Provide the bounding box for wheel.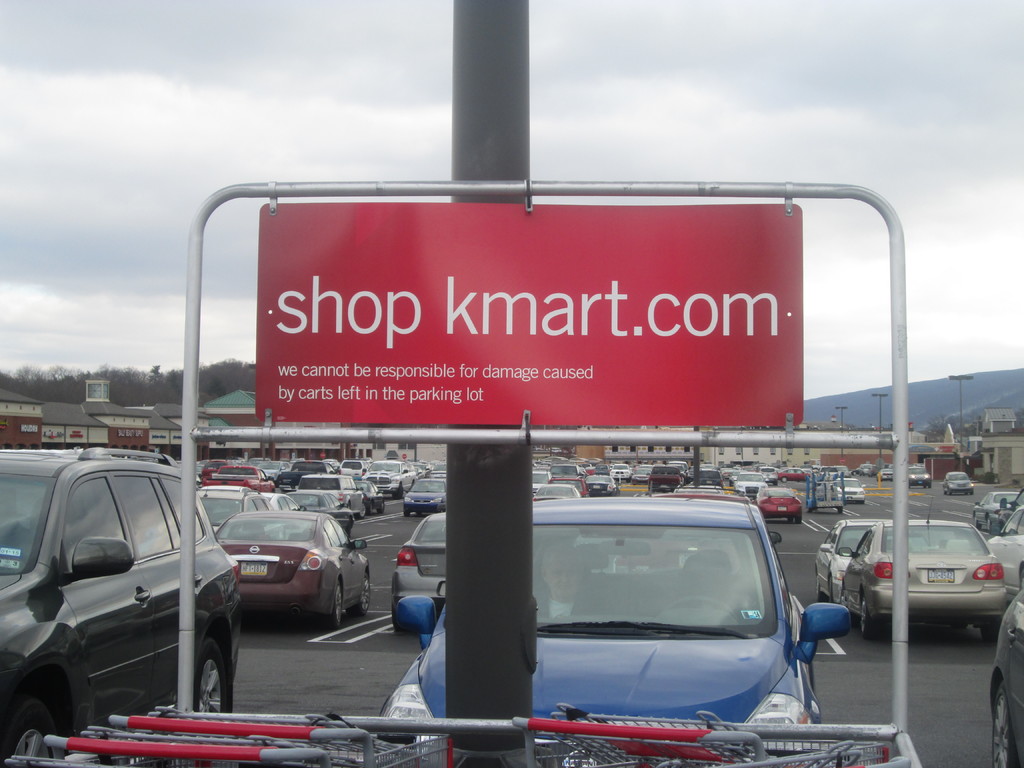
left=358, top=566, right=374, bottom=617.
